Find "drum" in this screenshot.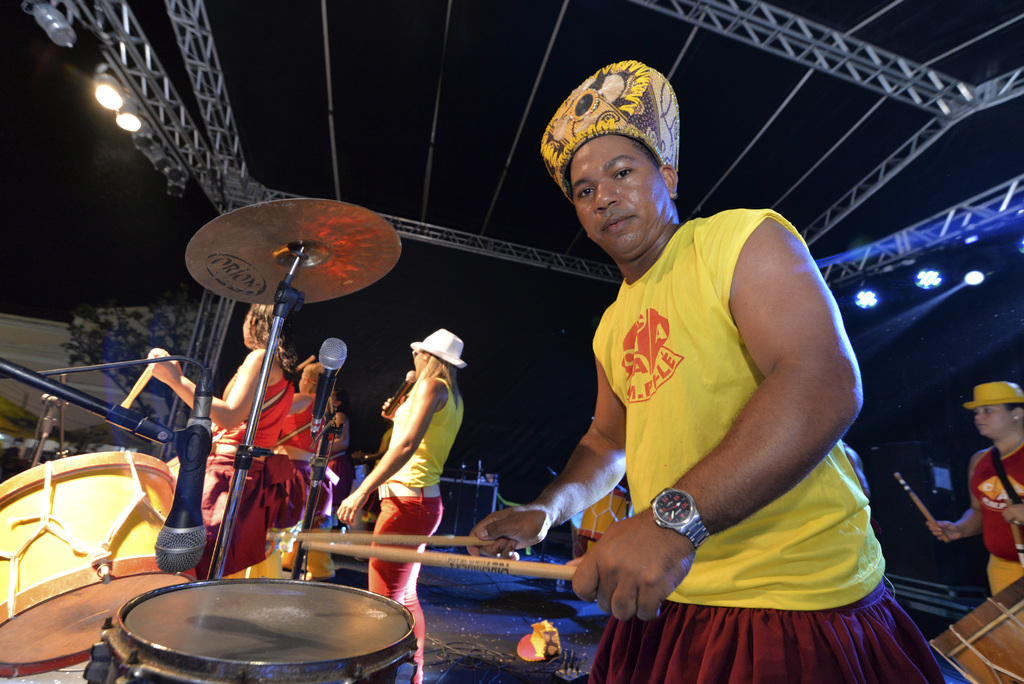
The bounding box for "drum" is [92,576,415,683].
